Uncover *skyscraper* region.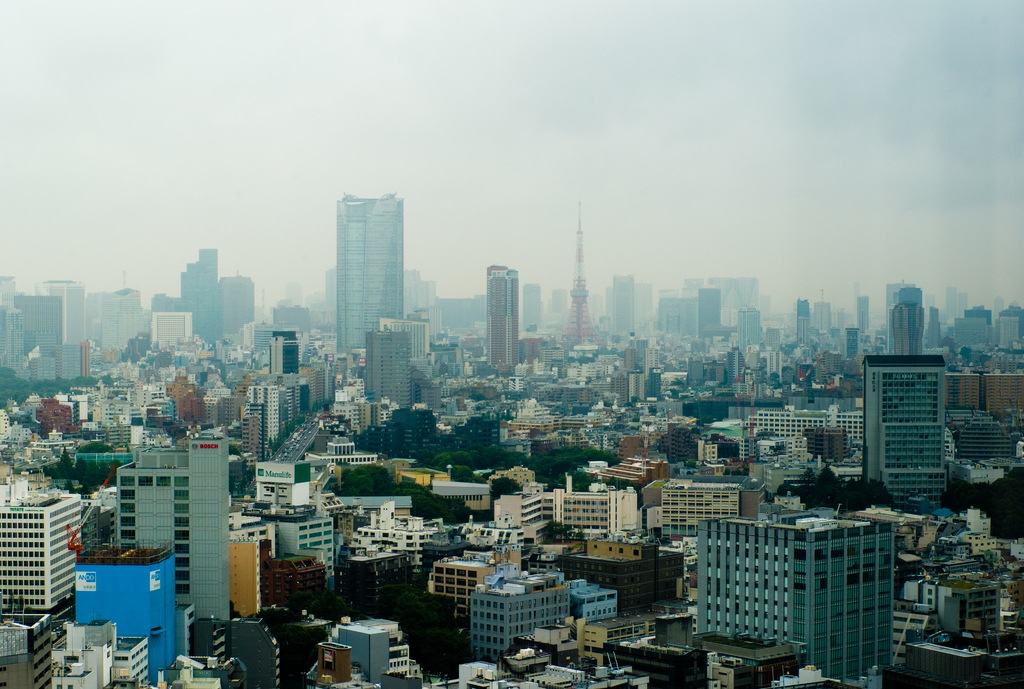
Uncovered: [left=864, top=355, right=949, bottom=507].
